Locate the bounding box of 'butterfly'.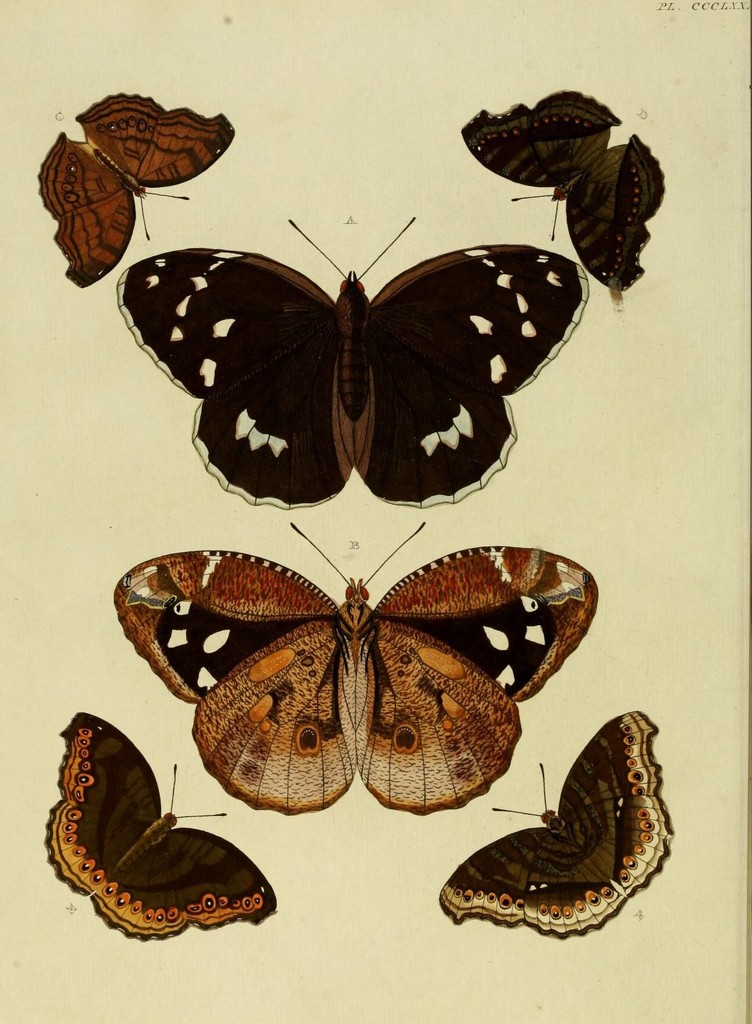
Bounding box: region(36, 709, 279, 912).
